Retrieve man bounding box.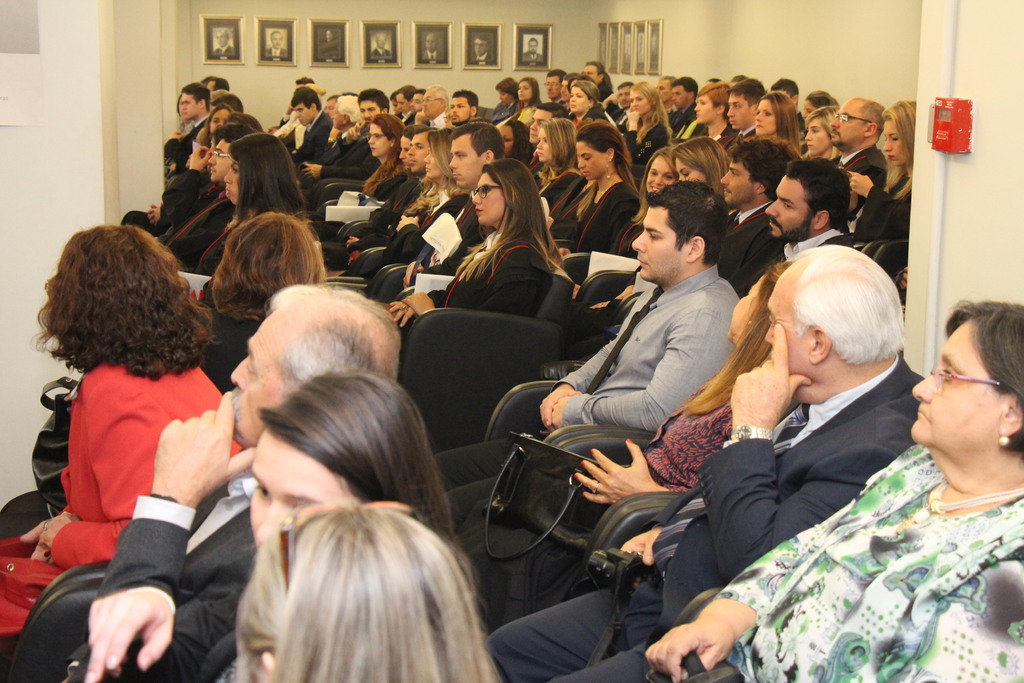
Bounding box: bbox=(771, 77, 806, 139).
